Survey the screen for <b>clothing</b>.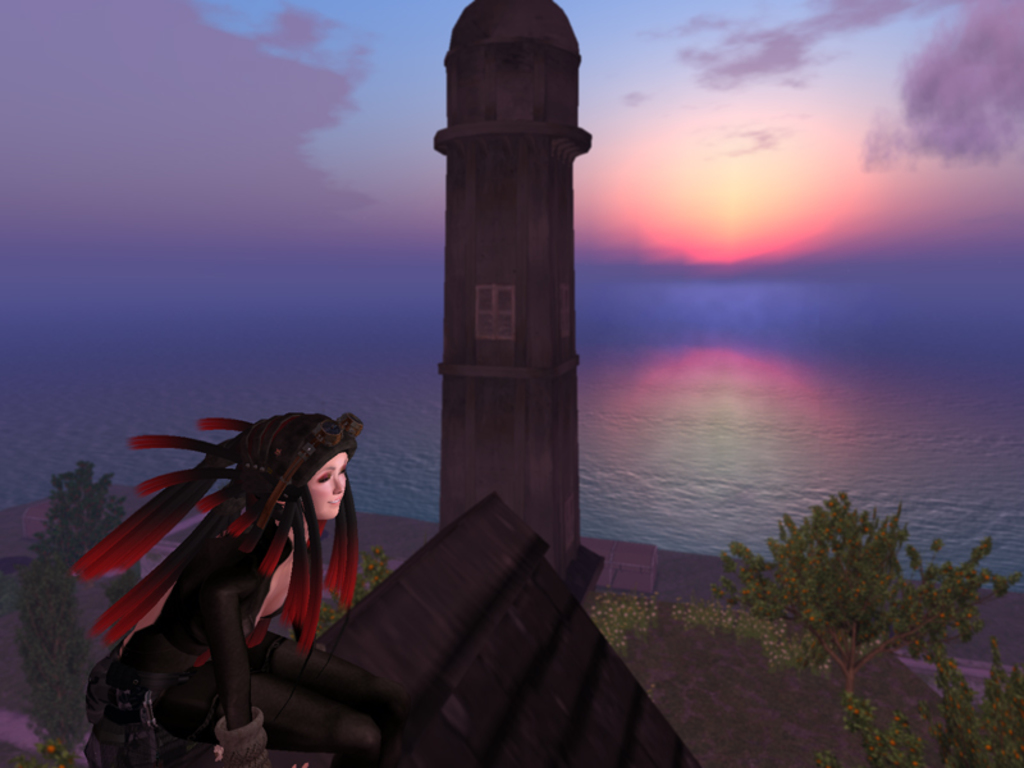
Survey found: pyautogui.locateOnScreen(86, 518, 303, 767).
